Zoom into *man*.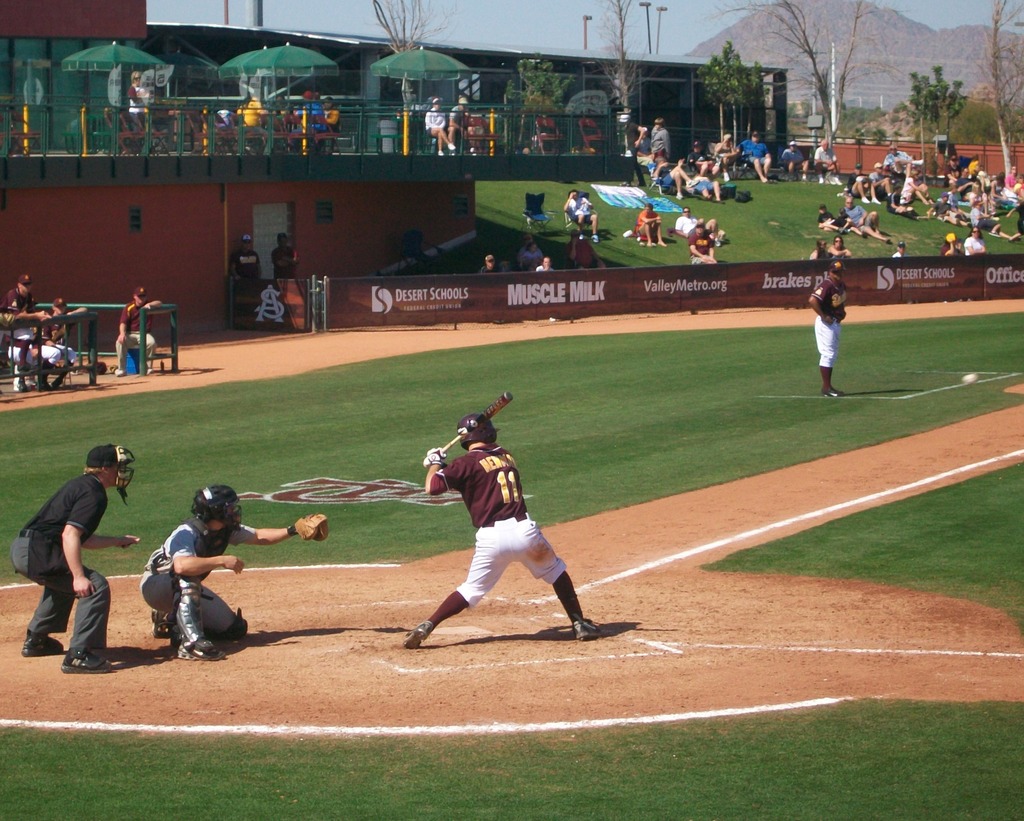
Zoom target: box=[9, 443, 124, 670].
